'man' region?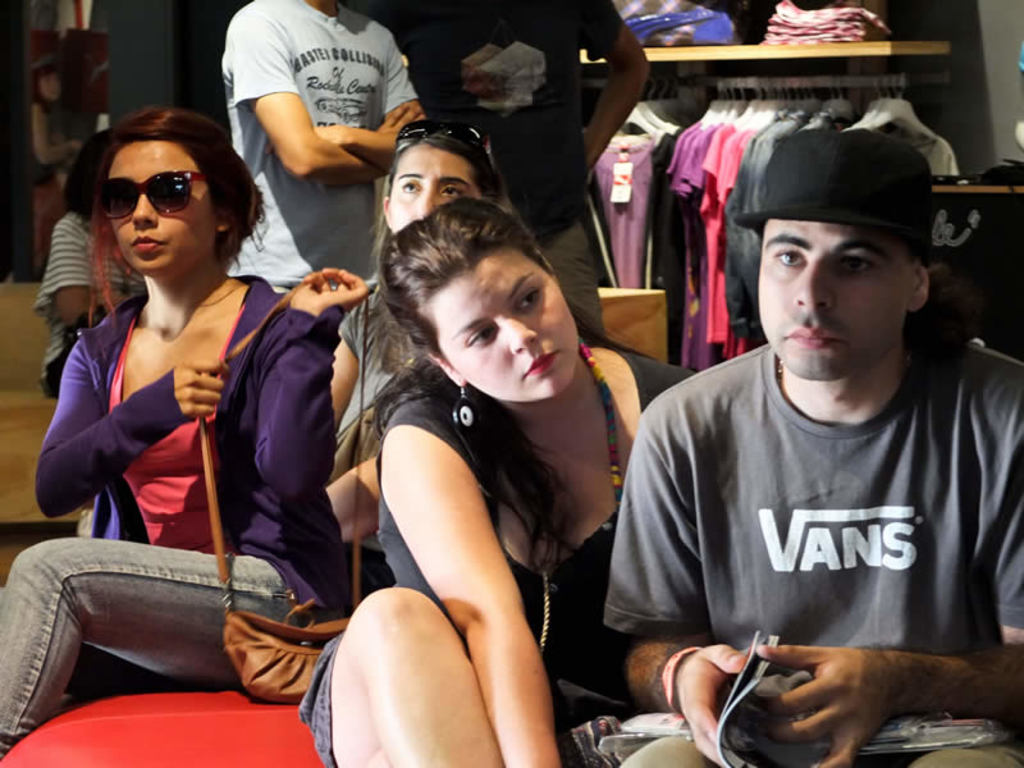
(581,114,1023,742)
